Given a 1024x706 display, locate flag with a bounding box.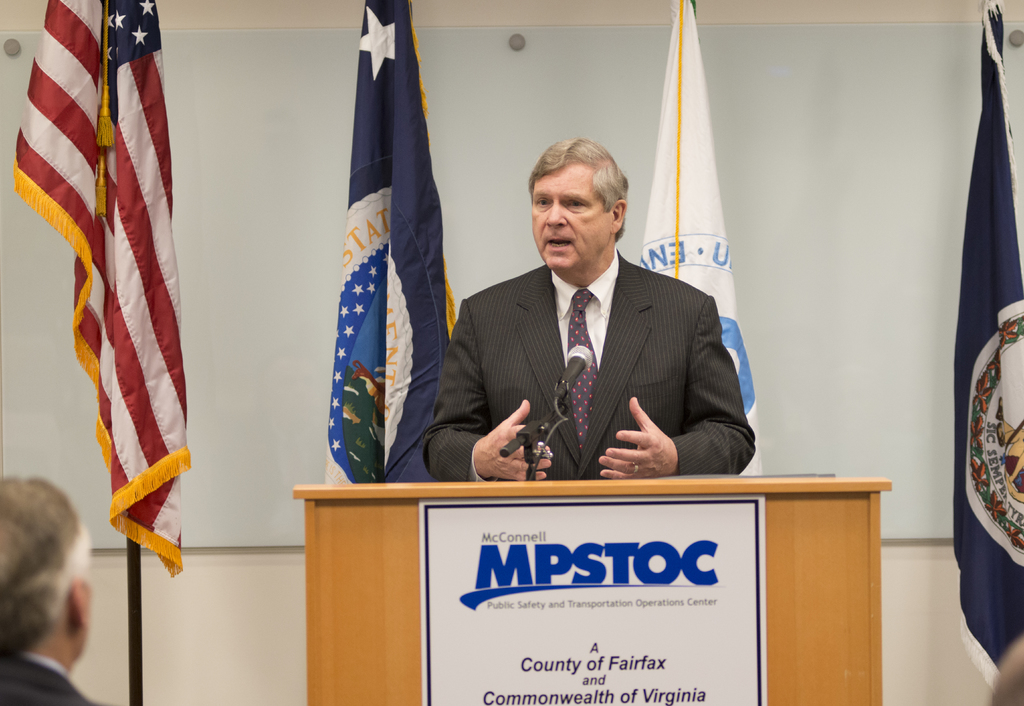
Located: Rect(27, 16, 197, 630).
